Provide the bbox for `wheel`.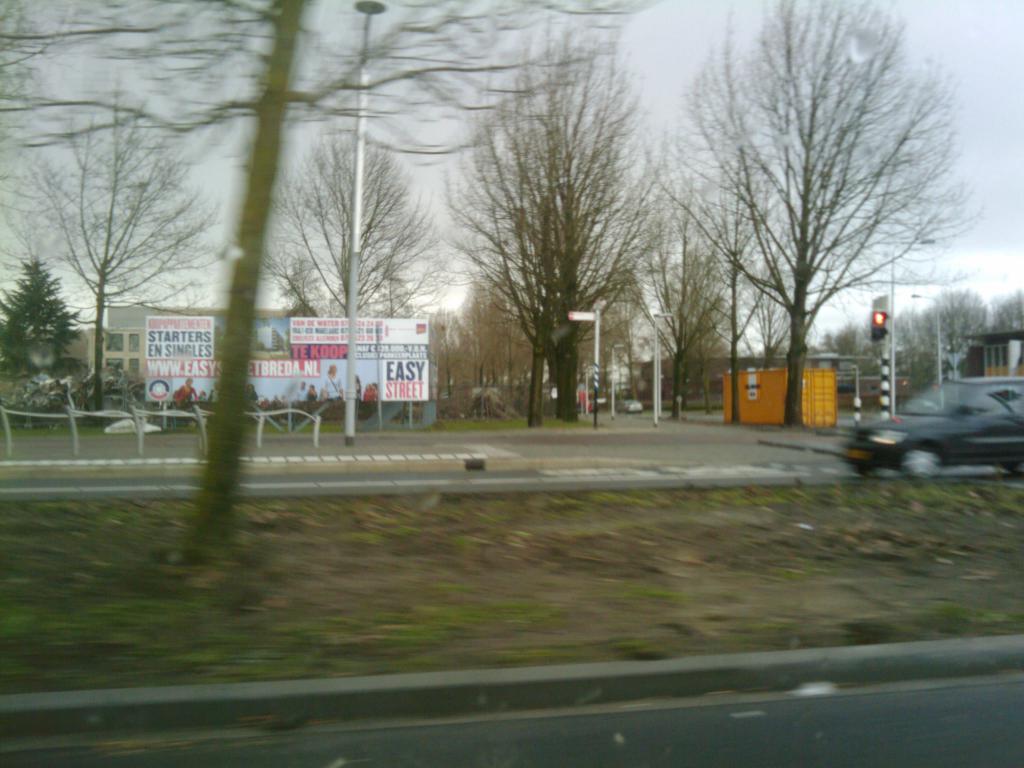
rect(853, 463, 880, 474).
